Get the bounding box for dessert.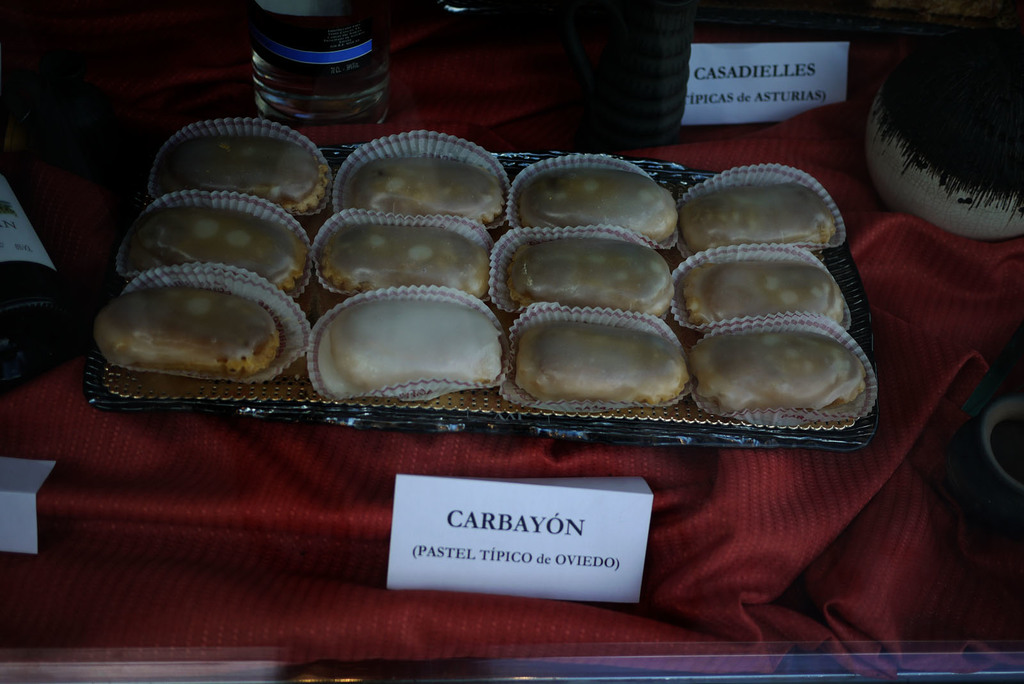
[505,312,690,402].
